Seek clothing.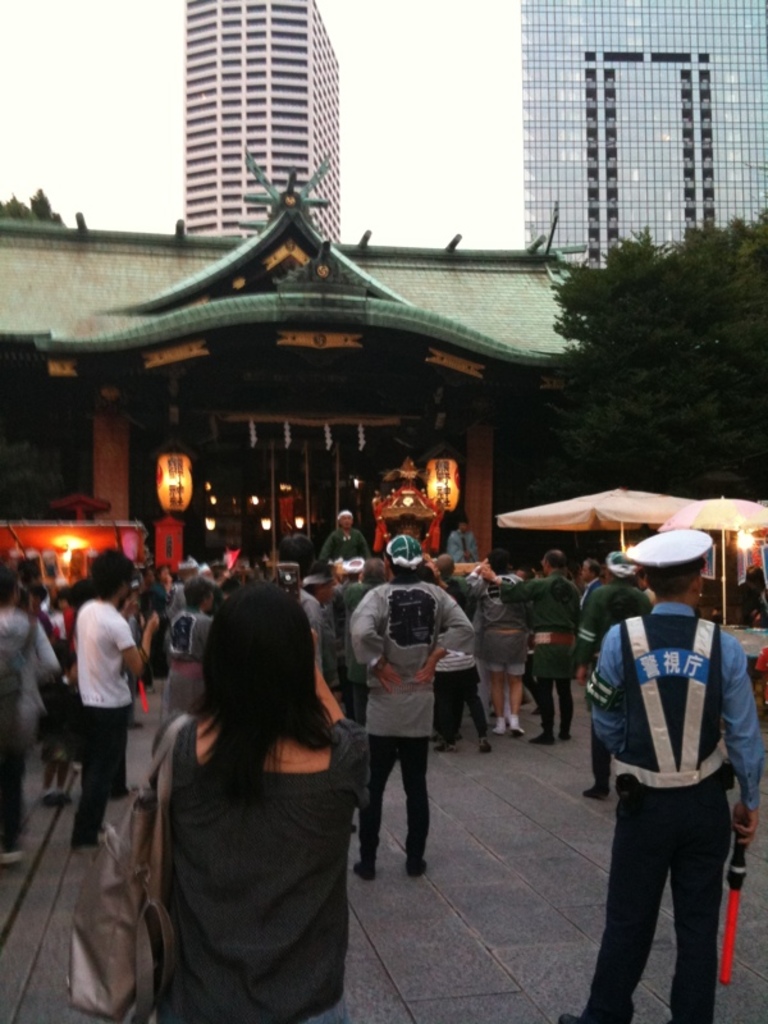
x1=585 y1=580 x2=652 y2=682.
